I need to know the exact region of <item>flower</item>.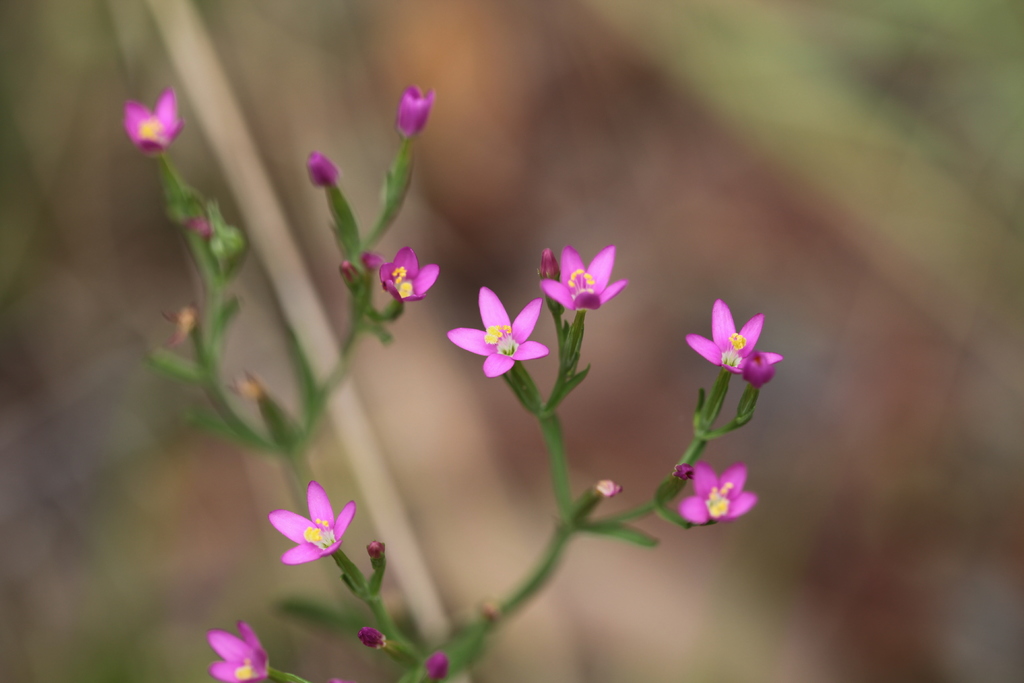
Region: x1=539 y1=245 x2=630 y2=307.
